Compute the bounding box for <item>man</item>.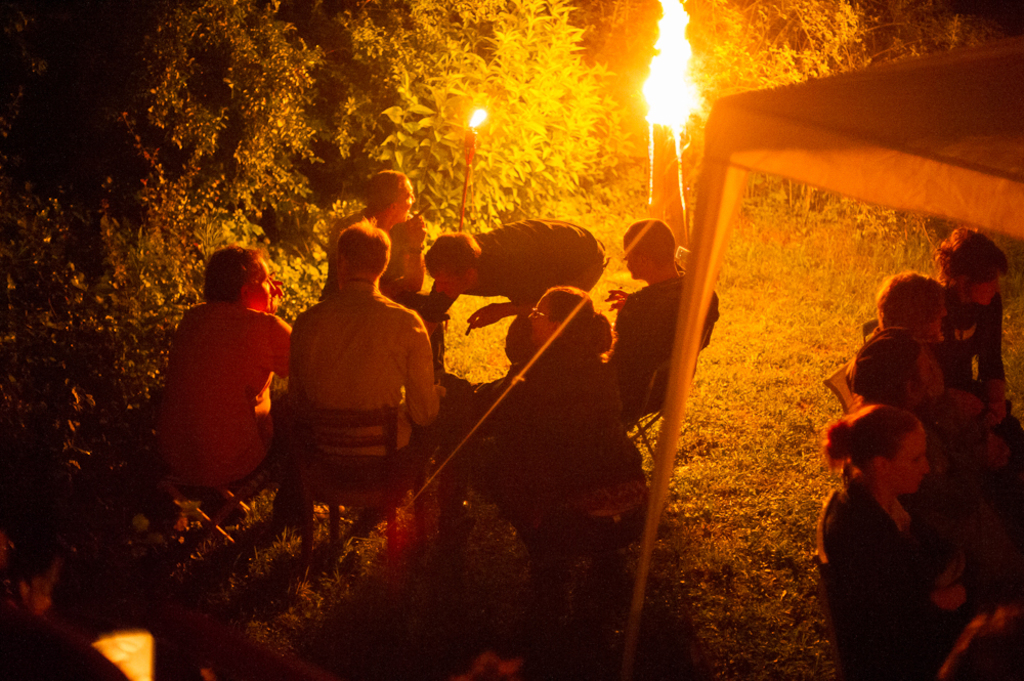
[left=316, top=166, right=432, bottom=304].
